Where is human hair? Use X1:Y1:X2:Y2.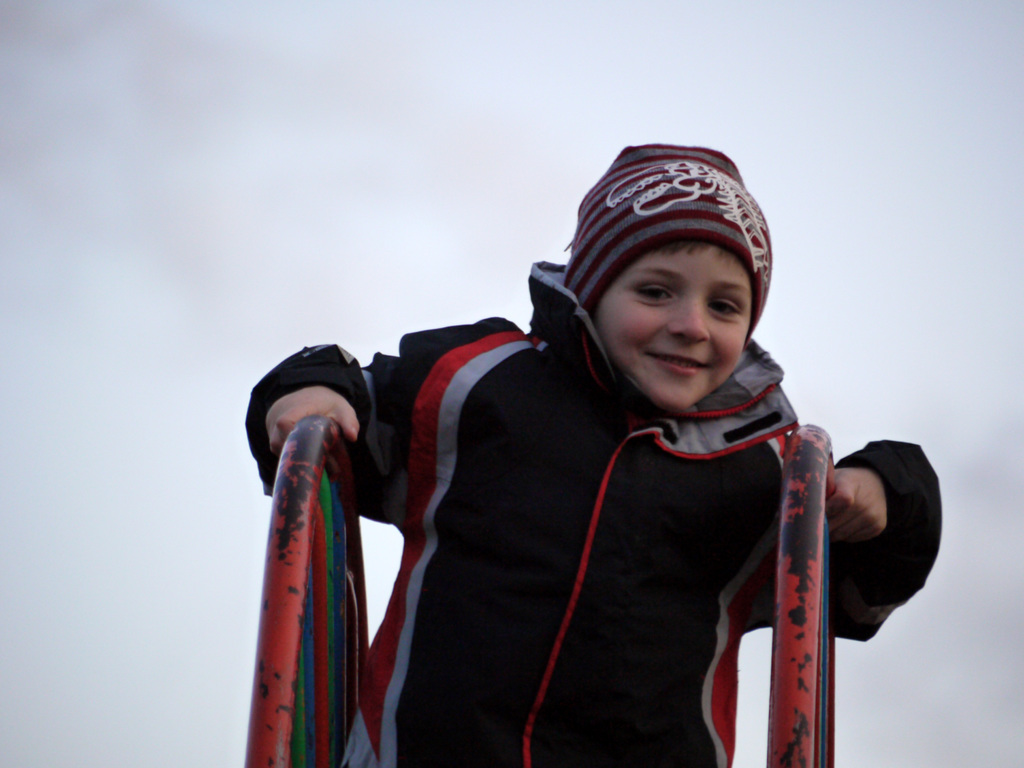
659:245:742:264.
